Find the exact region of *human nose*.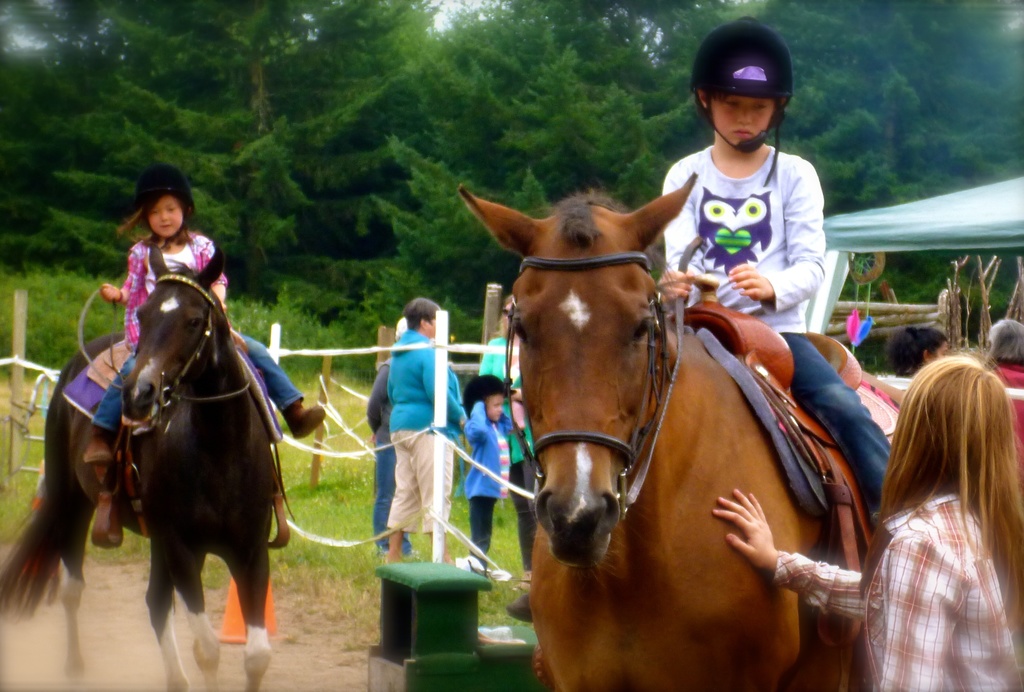
Exact region: (736,105,751,124).
